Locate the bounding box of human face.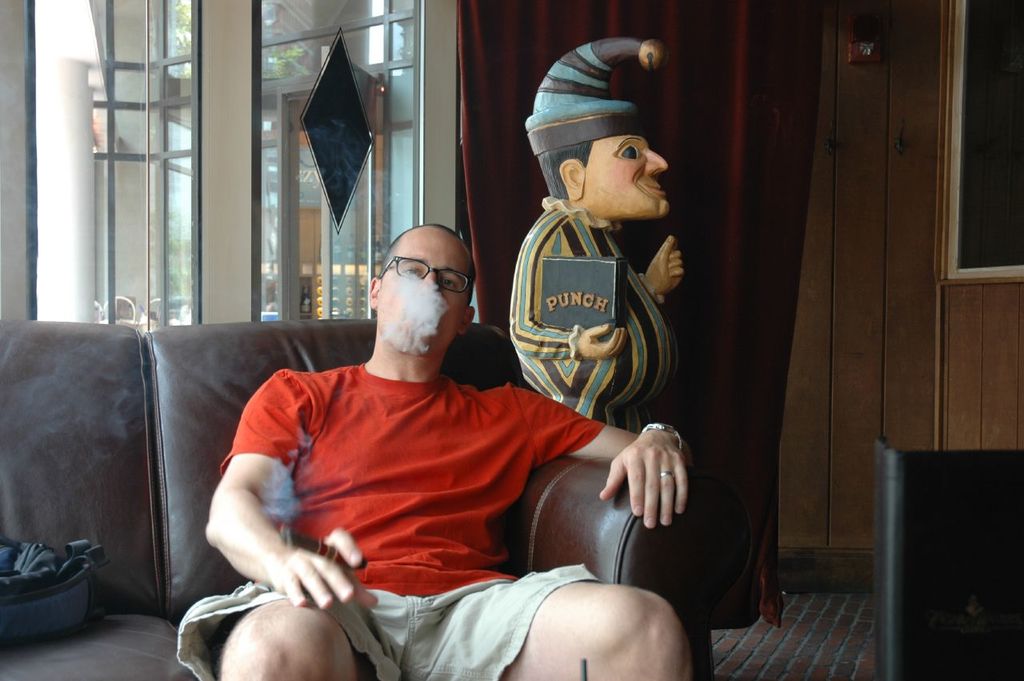
Bounding box: x1=588 y1=132 x2=667 y2=219.
